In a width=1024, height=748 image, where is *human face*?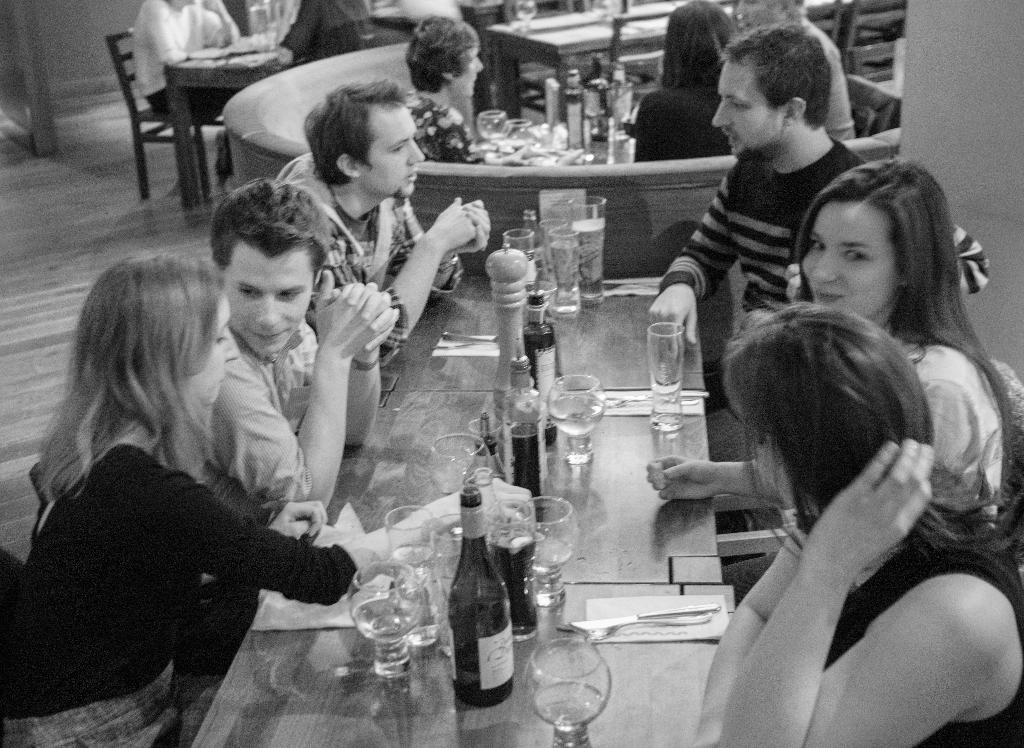
186, 289, 241, 411.
